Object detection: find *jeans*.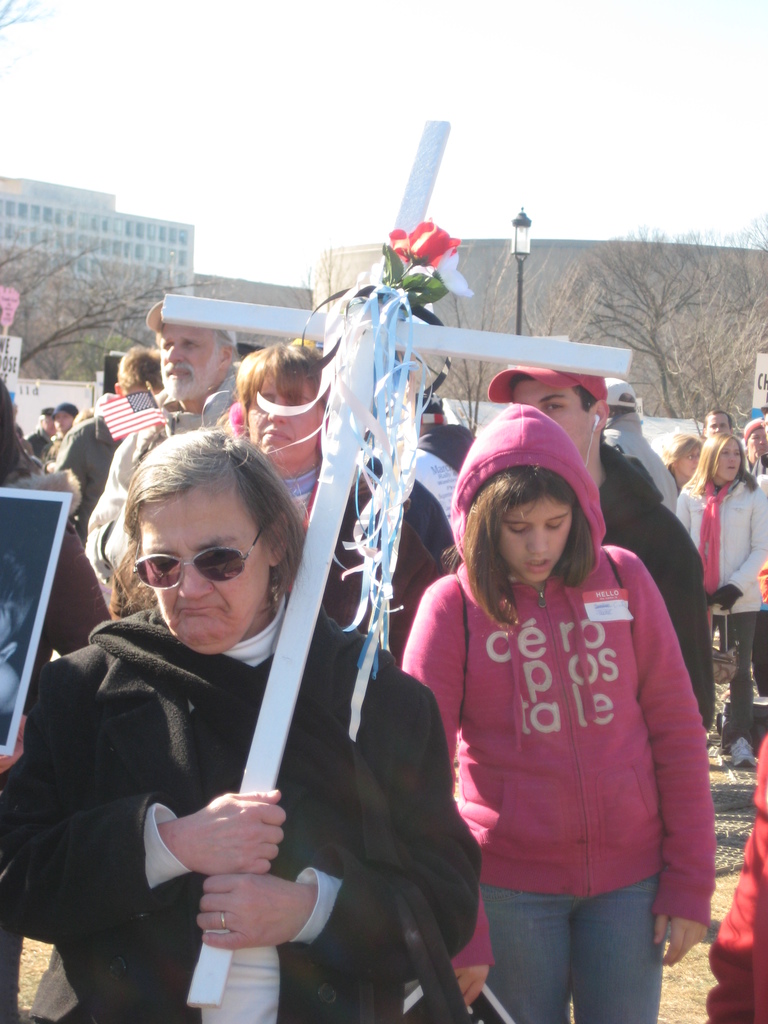
<region>477, 872, 659, 1023</region>.
